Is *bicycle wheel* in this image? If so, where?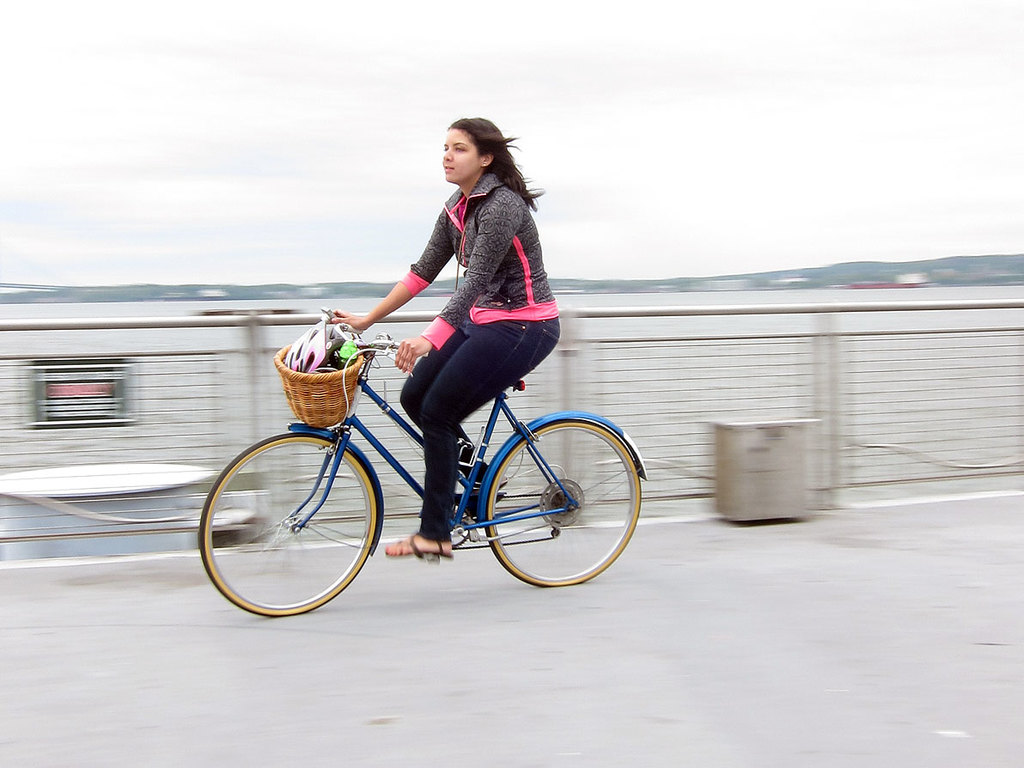
Yes, at {"x1": 204, "y1": 432, "x2": 381, "y2": 620}.
